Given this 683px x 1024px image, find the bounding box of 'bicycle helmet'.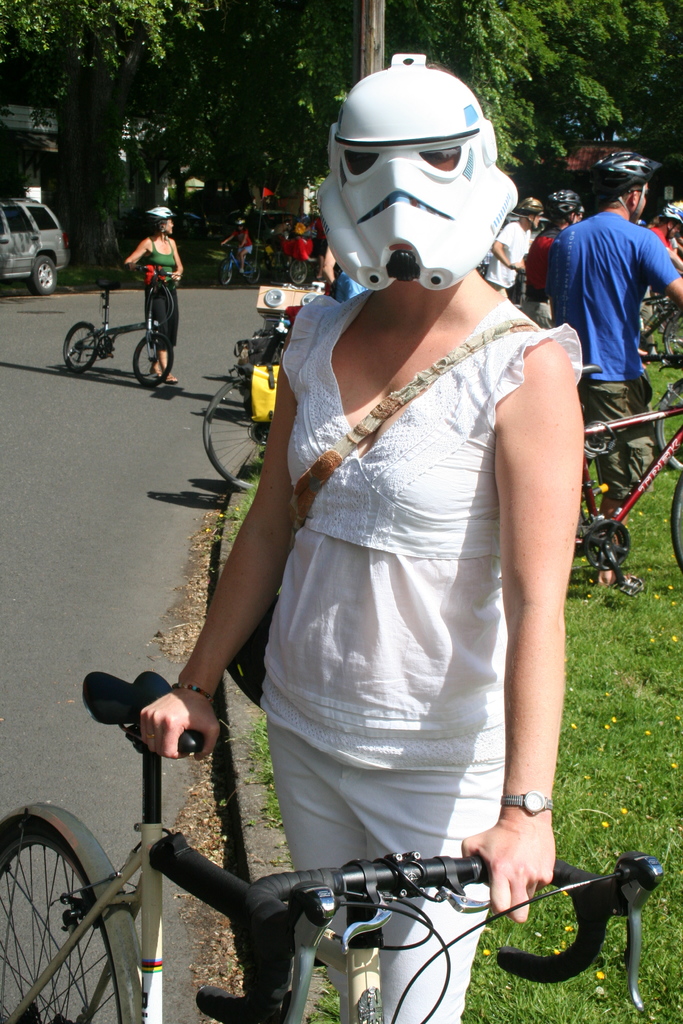
bbox=(509, 196, 546, 233).
